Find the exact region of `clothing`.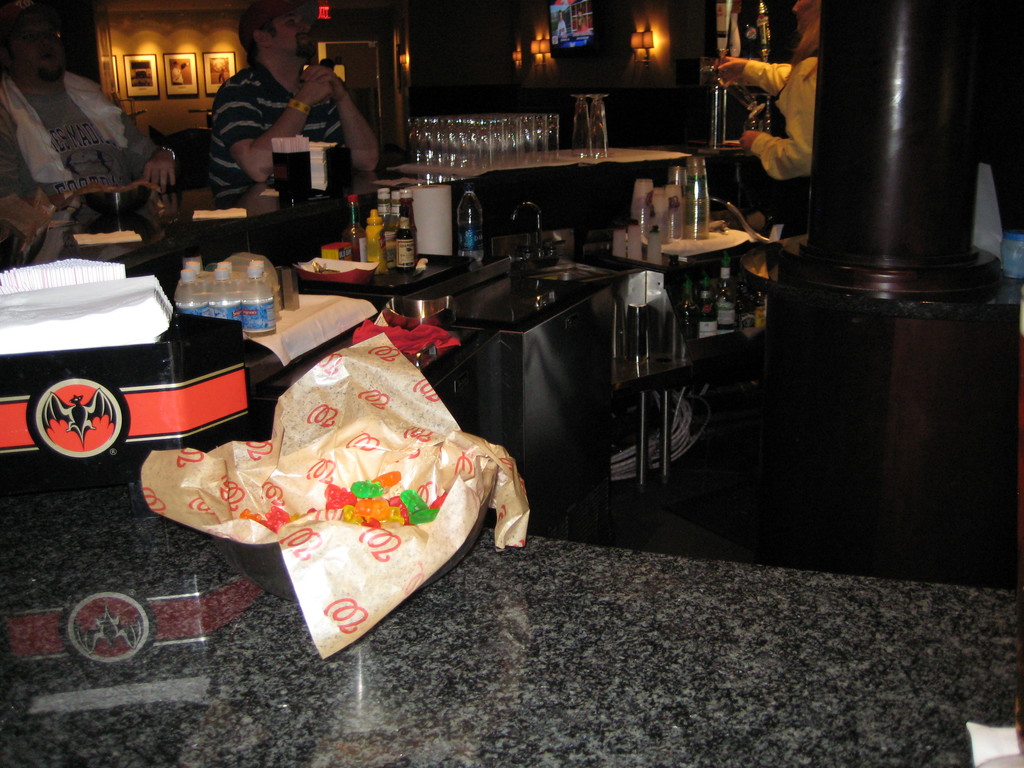
Exact region: pyautogui.locateOnScreen(729, 53, 824, 190).
